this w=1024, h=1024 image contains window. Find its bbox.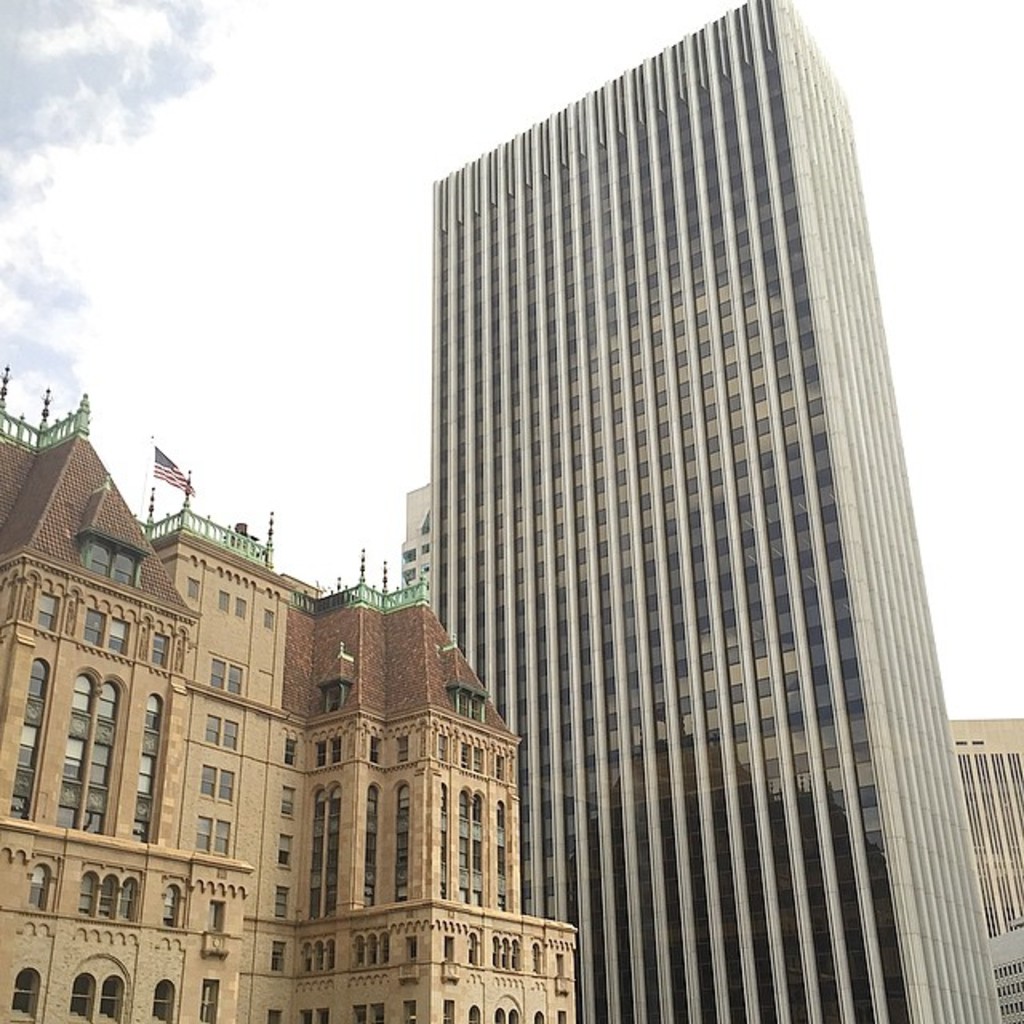
[262,603,278,637].
